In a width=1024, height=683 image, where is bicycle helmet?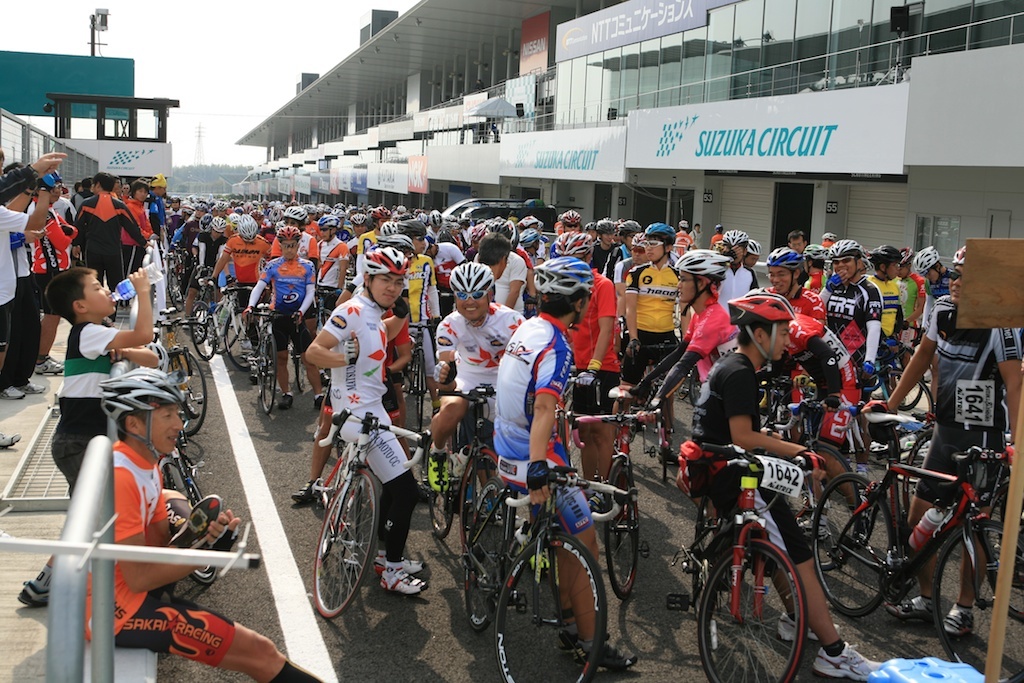
l=351, t=213, r=367, b=224.
